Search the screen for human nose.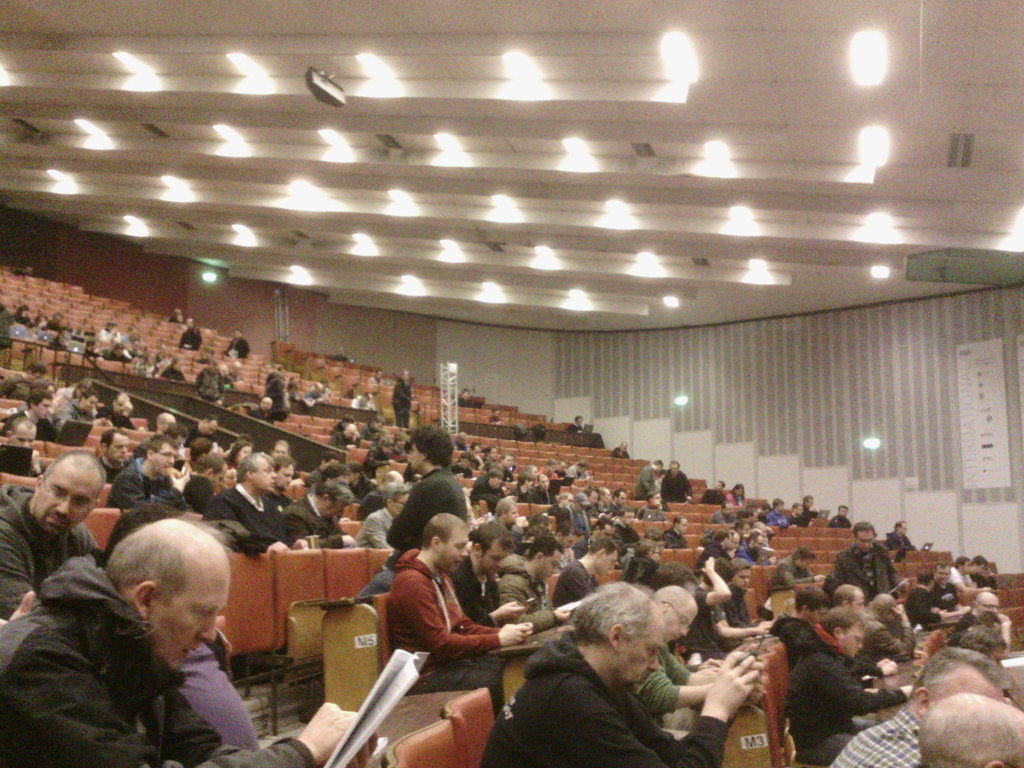
Found at locate(57, 495, 72, 515).
